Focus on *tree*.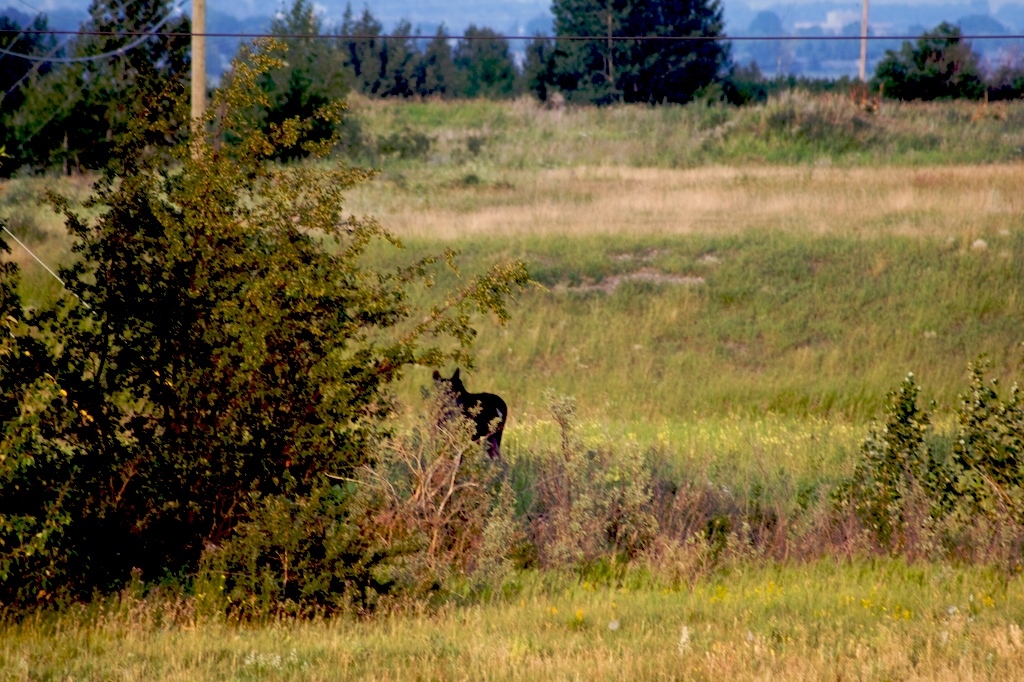
Focused at (872, 16, 988, 96).
